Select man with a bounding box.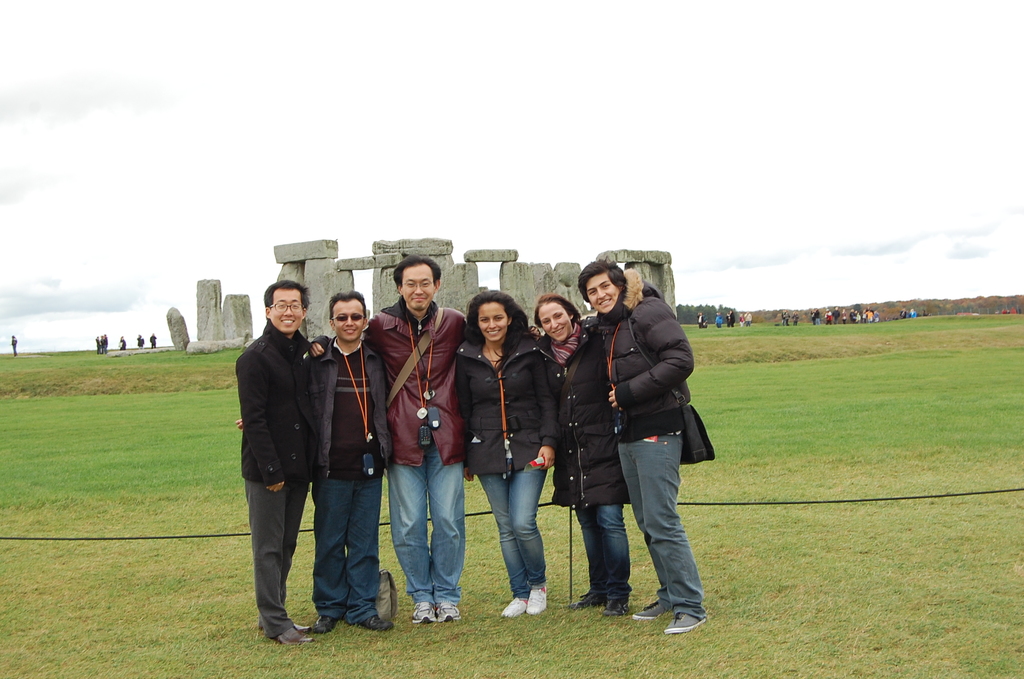
(575, 258, 710, 635).
